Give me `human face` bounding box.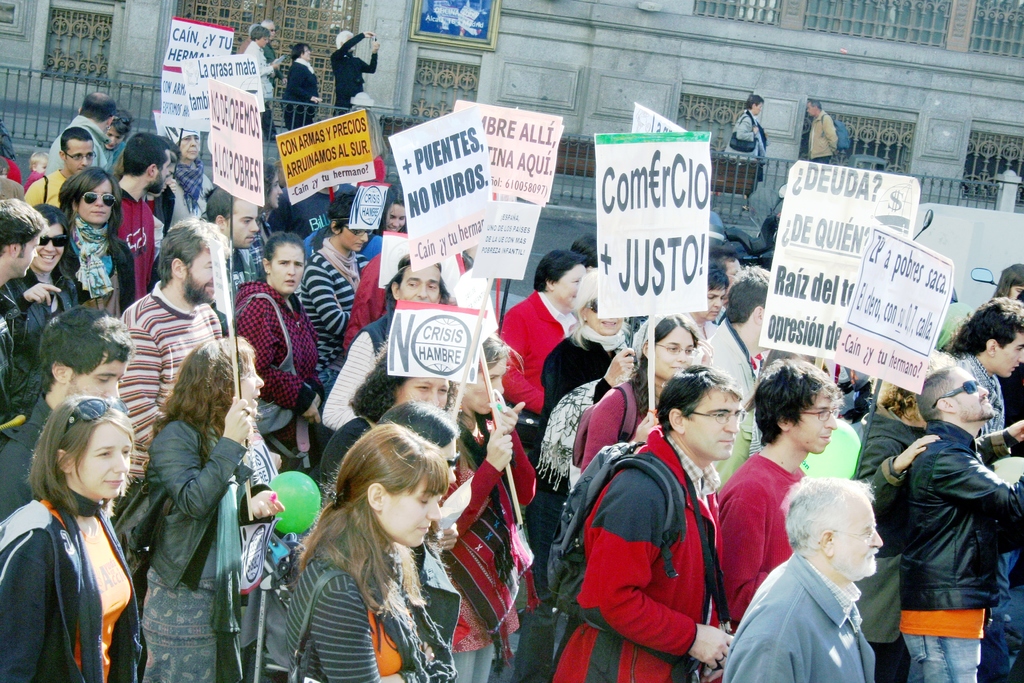
region(400, 260, 445, 308).
